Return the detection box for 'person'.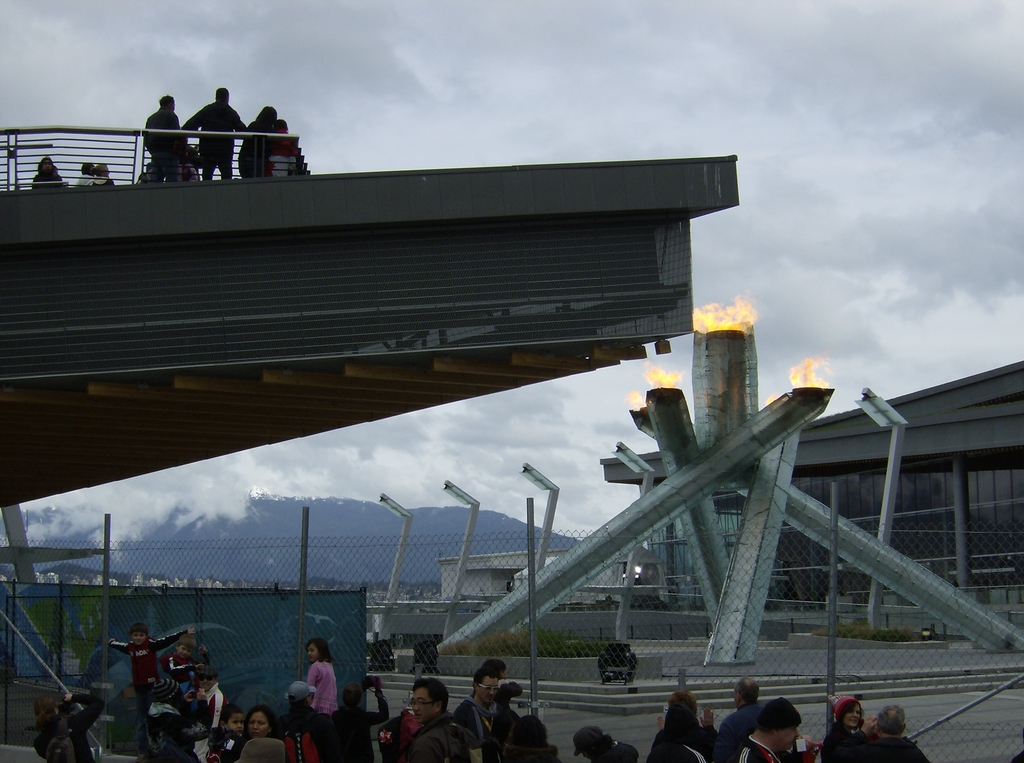
(468,671,519,762).
